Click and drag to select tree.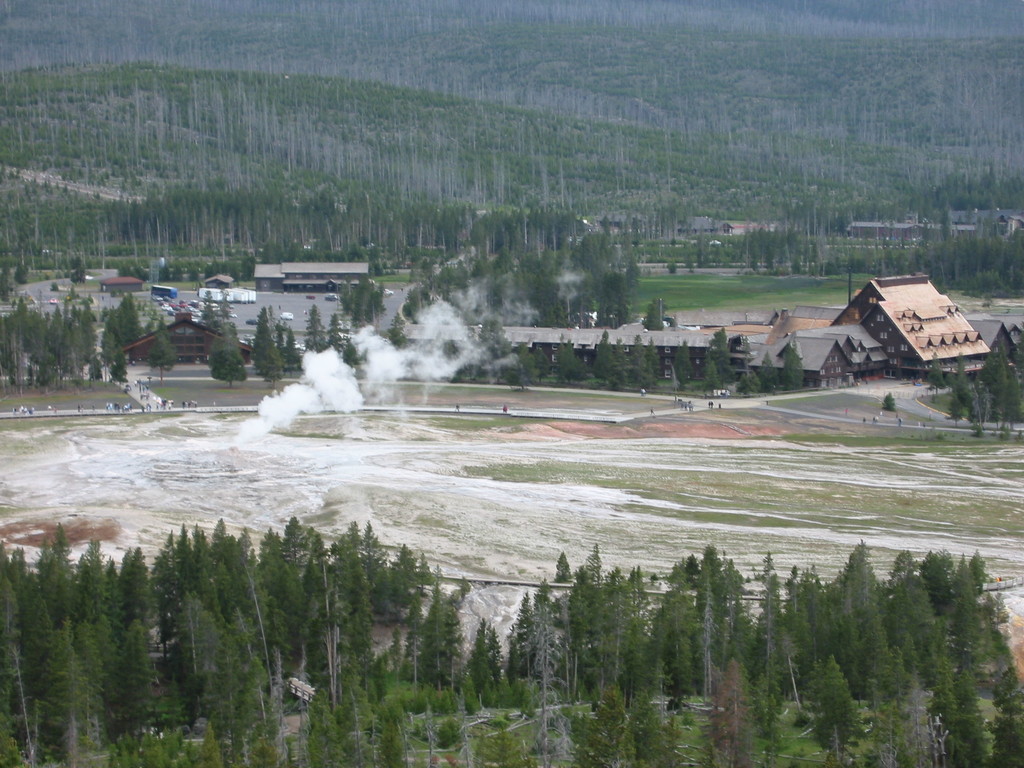
Selection: 880:392:897:415.
